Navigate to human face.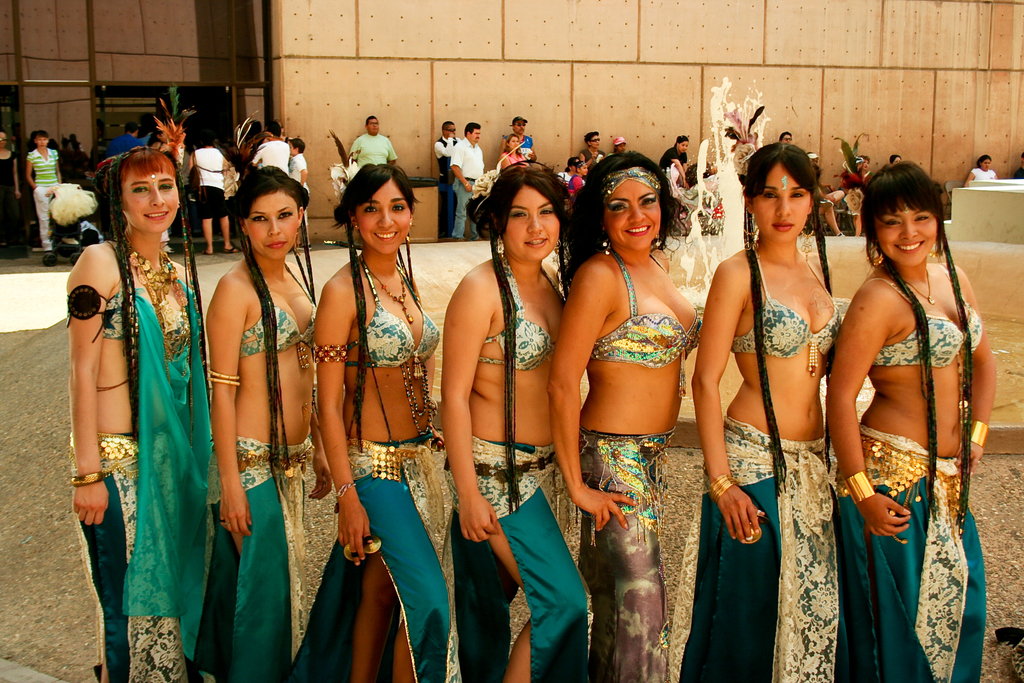
Navigation target: crop(500, 184, 553, 258).
